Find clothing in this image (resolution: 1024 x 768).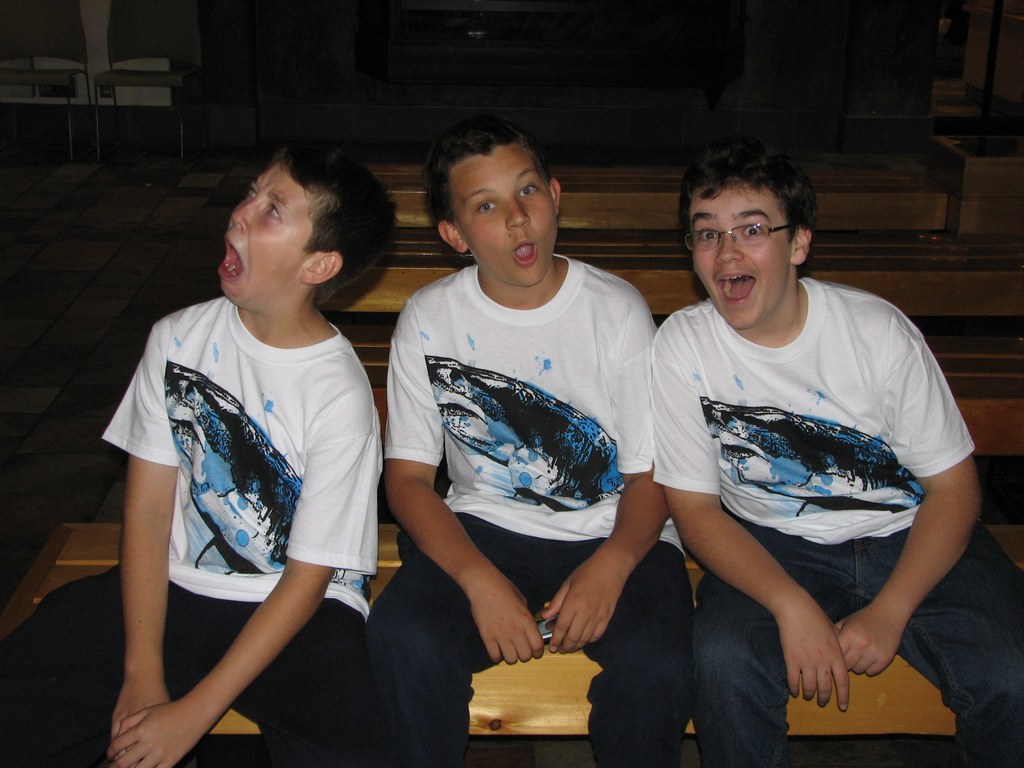
bbox=[93, 291, 385, 765].
